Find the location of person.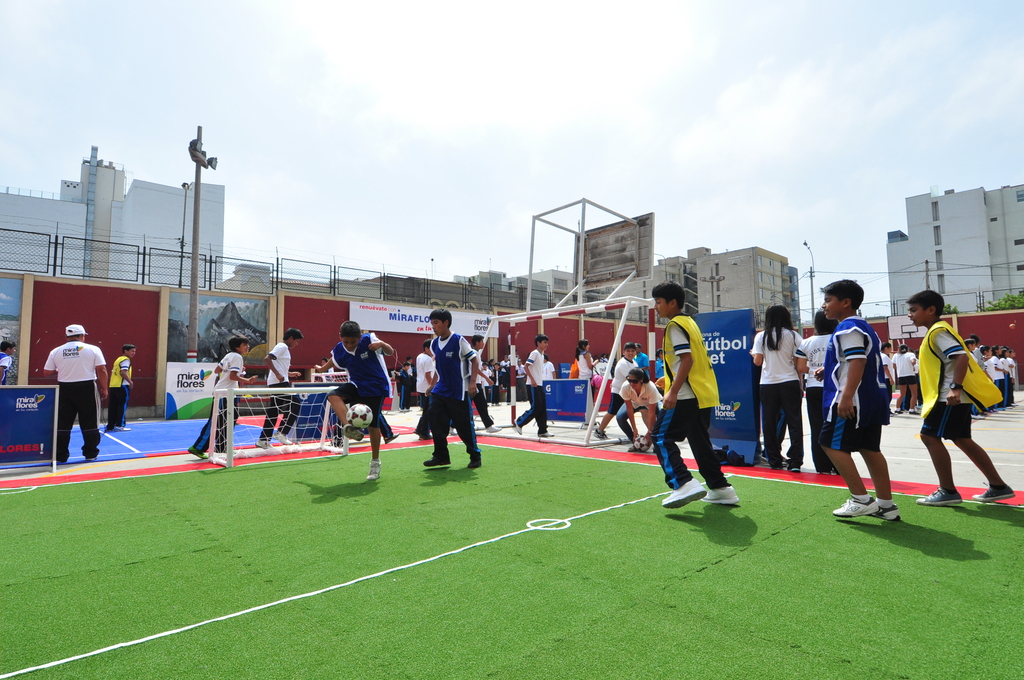
Location: (426,302,483,471).
